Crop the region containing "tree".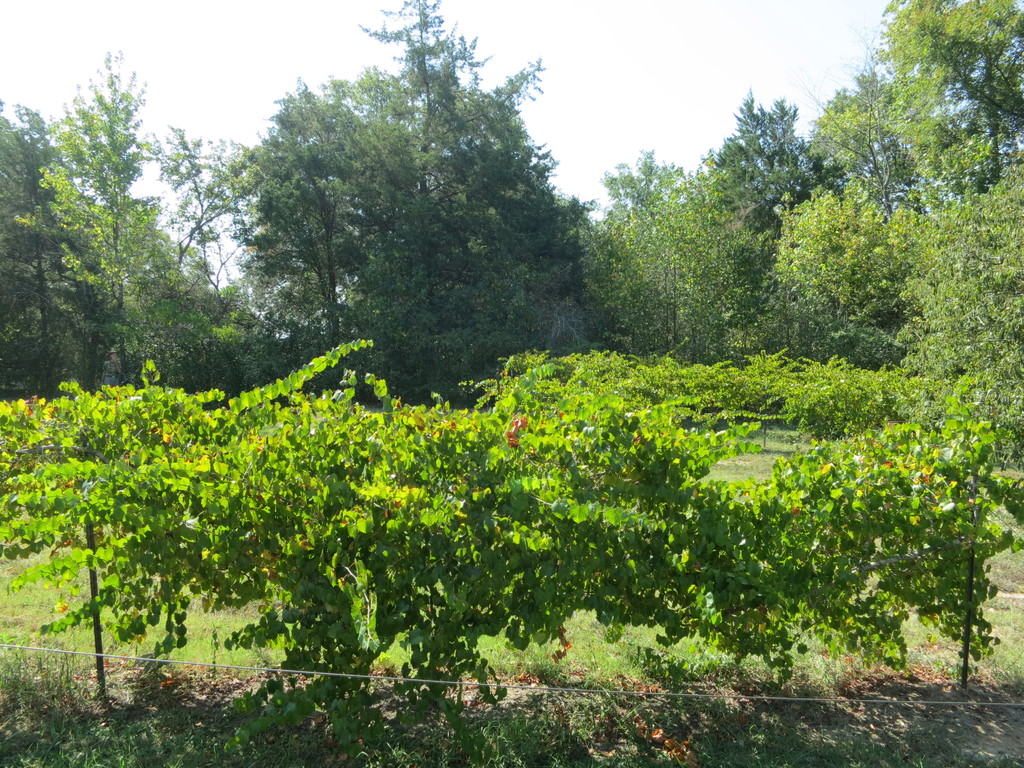
Crop region: (12, 41, 179, 388).
